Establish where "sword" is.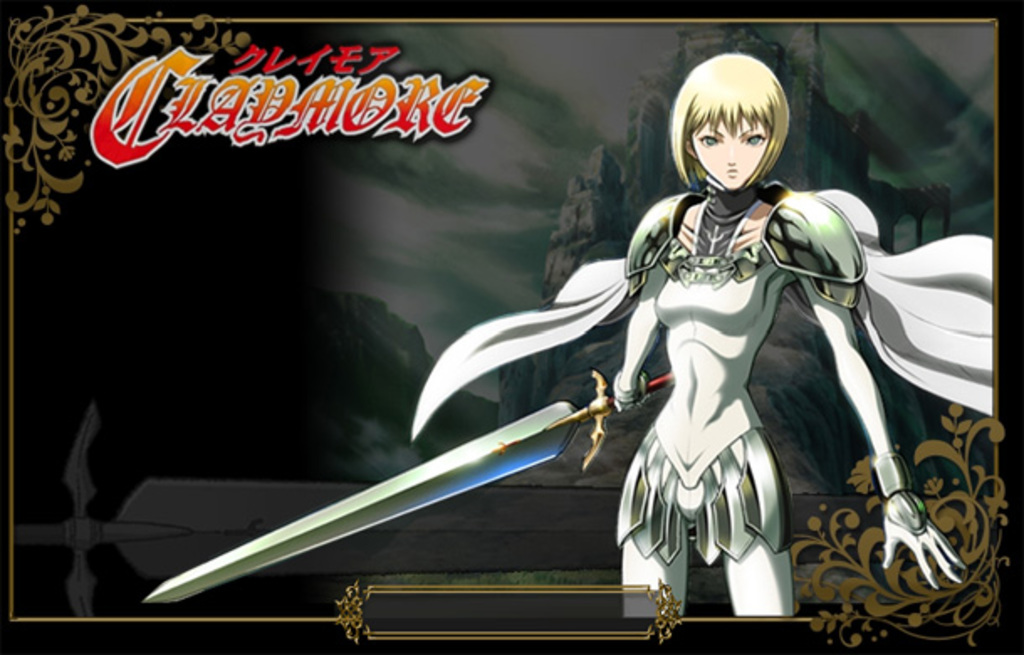
Established at Rect(141, 369, 673, 606).
